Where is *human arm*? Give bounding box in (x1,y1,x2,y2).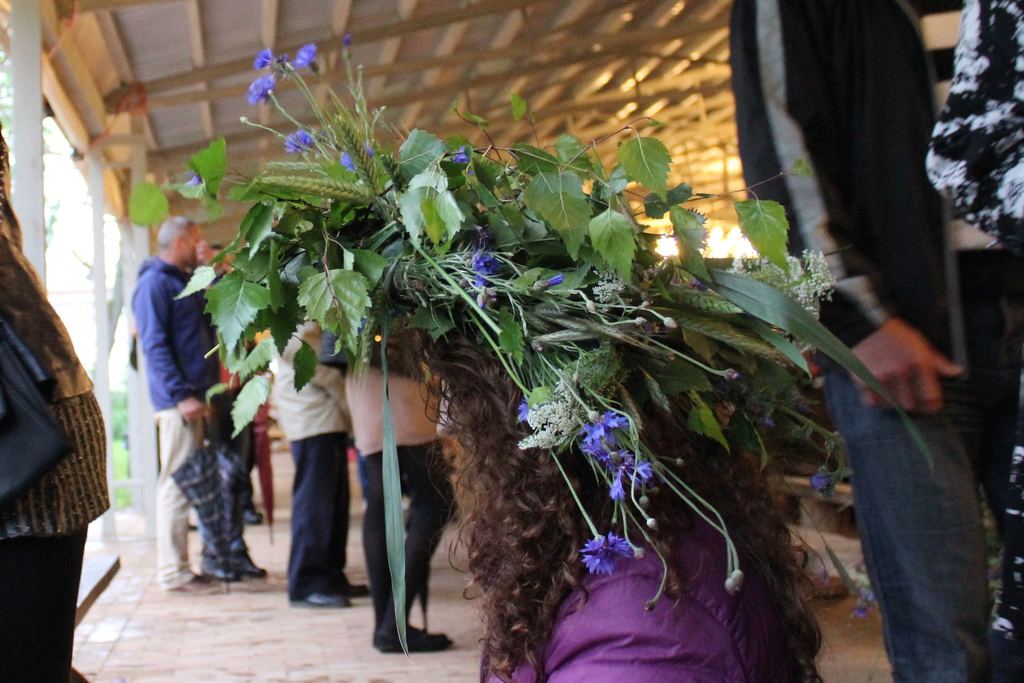
(534,606,744,682).
